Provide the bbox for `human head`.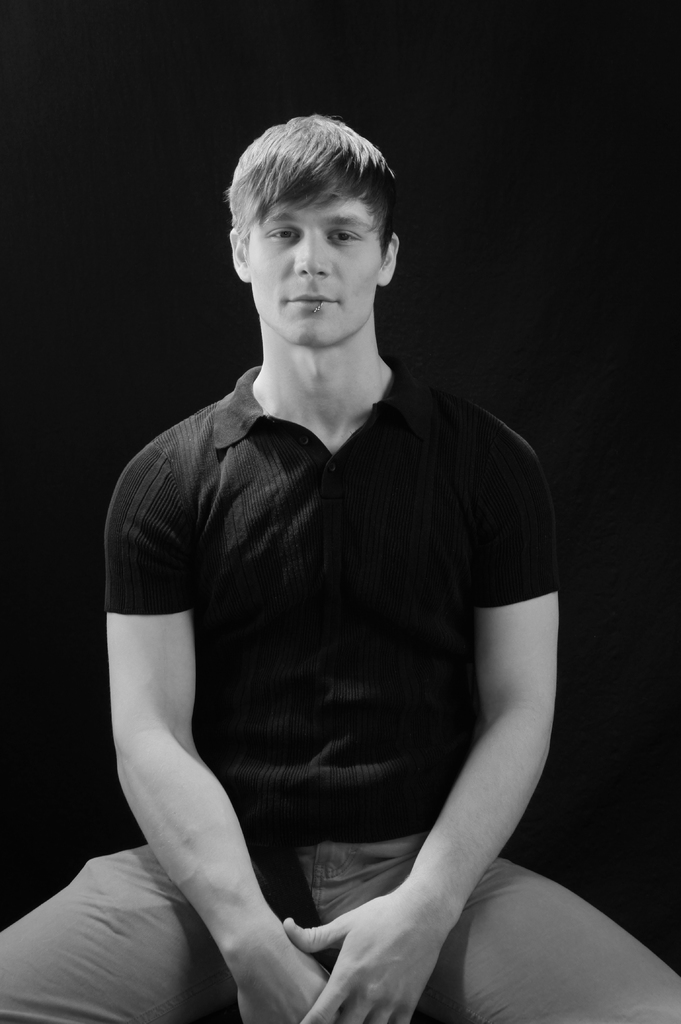
crop(223, 104, 410, 339).
